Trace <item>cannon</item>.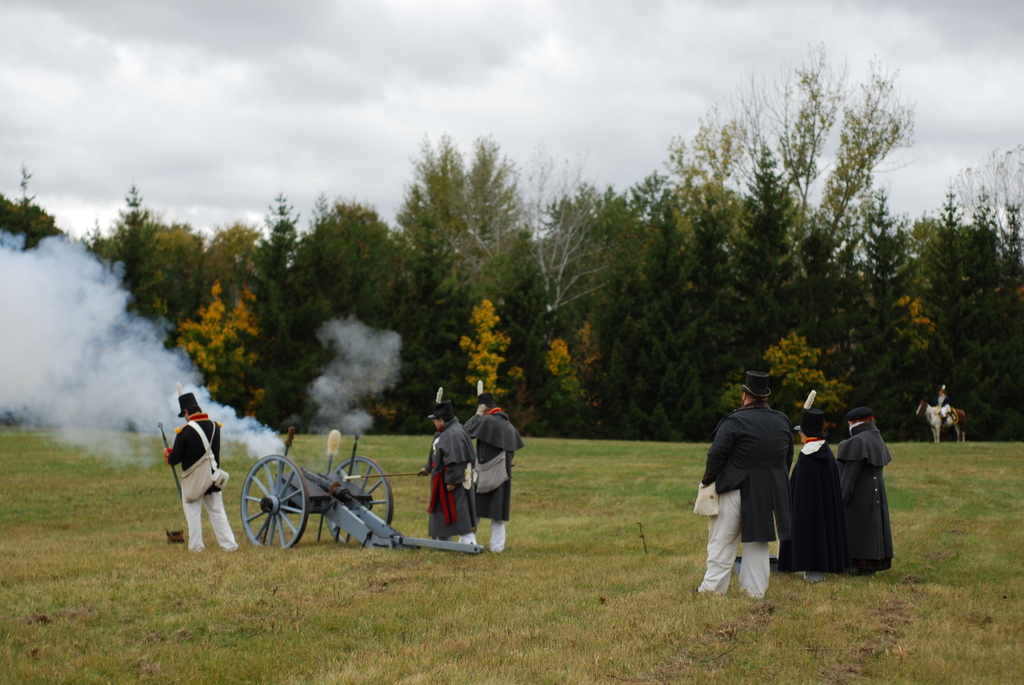
Traced to 236:427:486:555.
